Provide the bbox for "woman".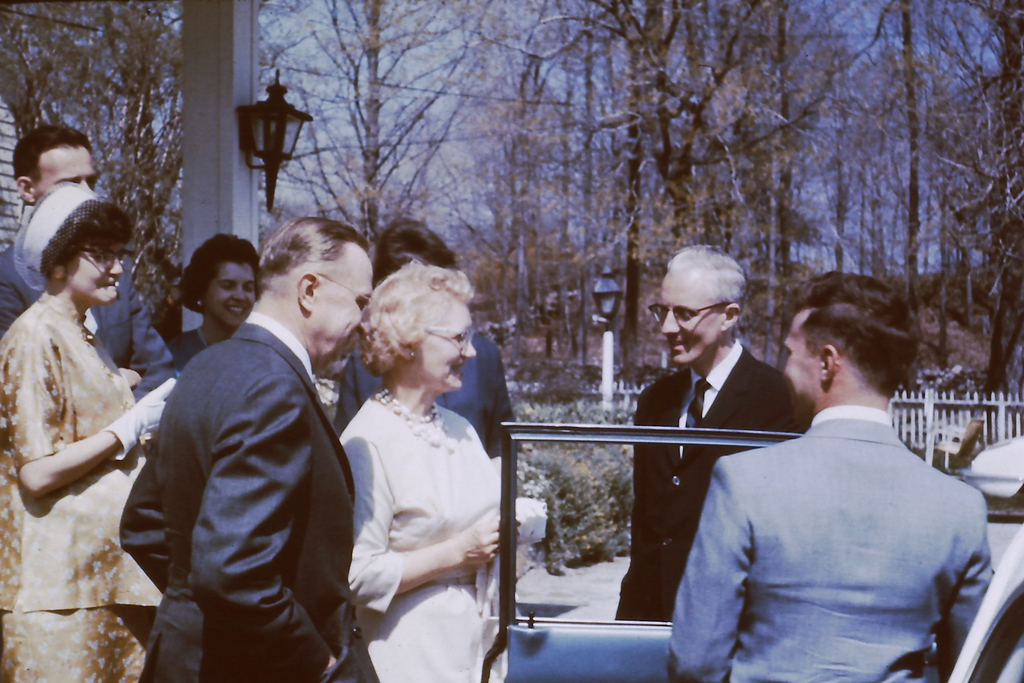
rect(0, 179, 193, 682).
